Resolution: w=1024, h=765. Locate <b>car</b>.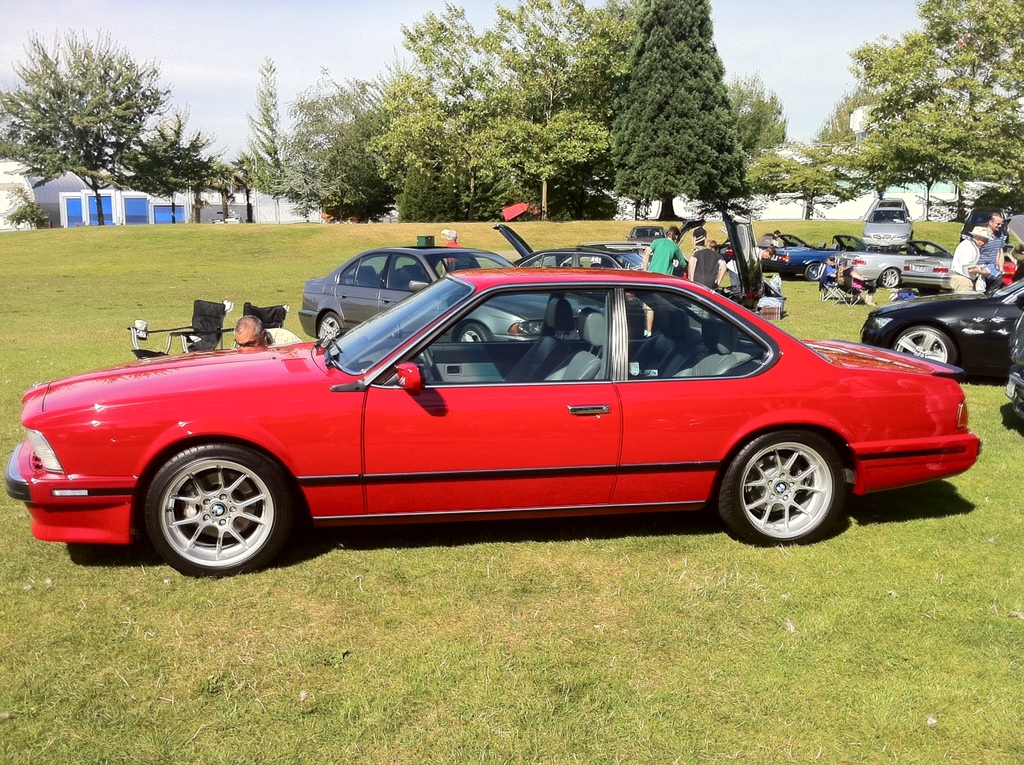
[858,203,914,241].
